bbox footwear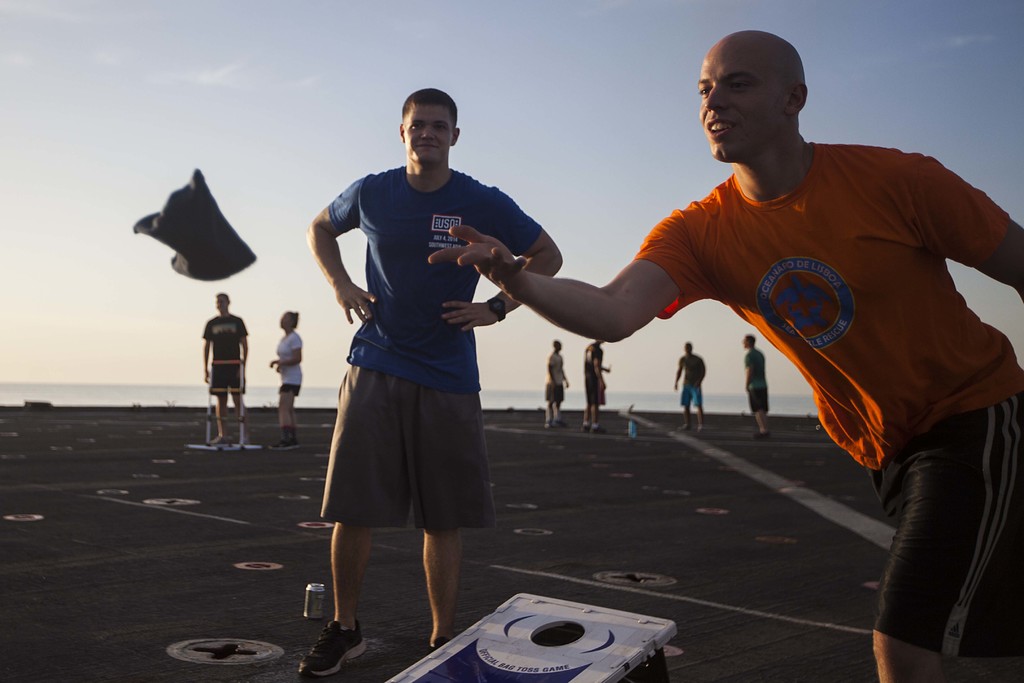
box(272, 439, 291, 450)
